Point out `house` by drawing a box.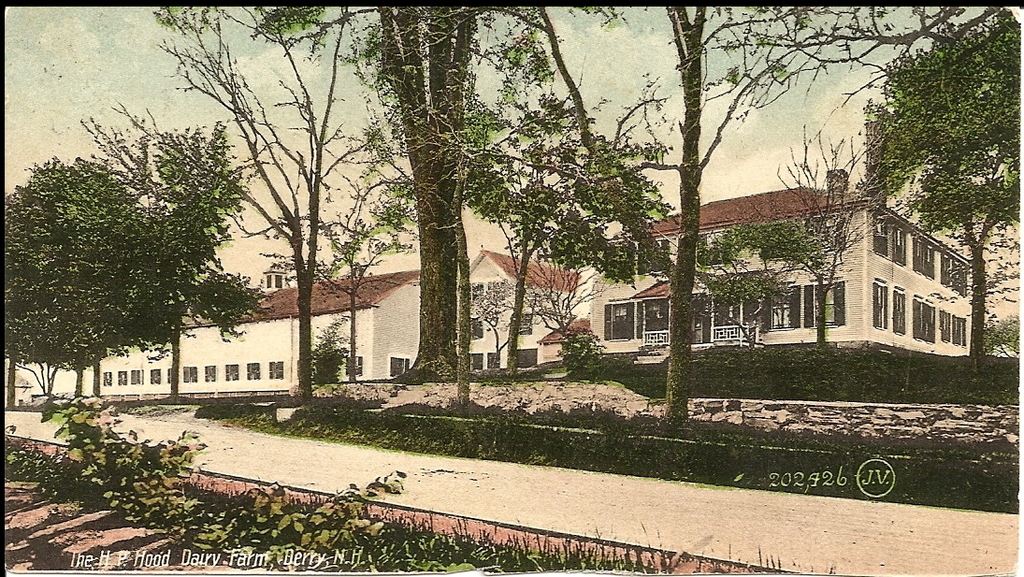
(587, 150, 983, 382).
